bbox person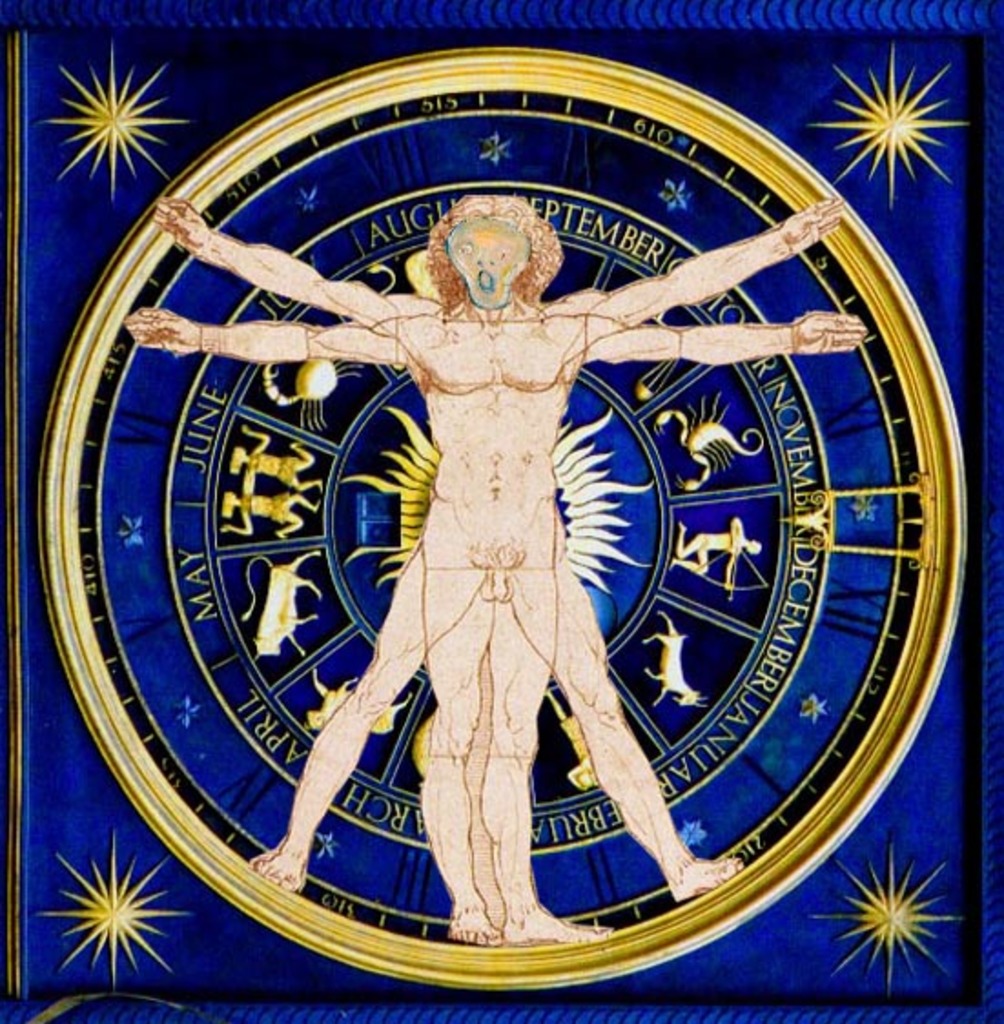
[672,503,765,594]
